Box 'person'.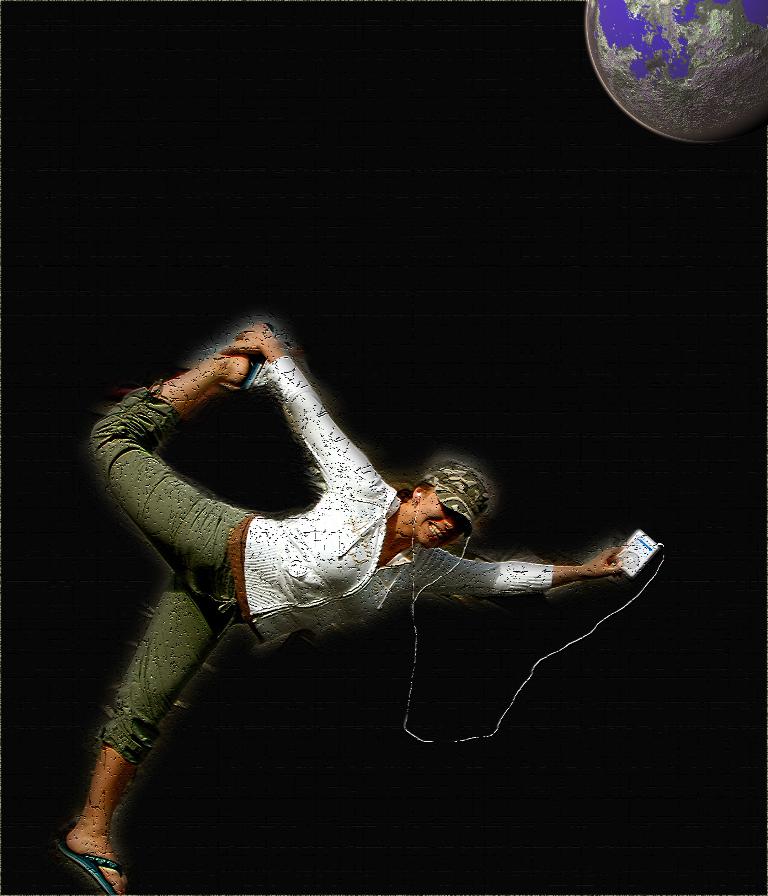
117/304/653/805.
